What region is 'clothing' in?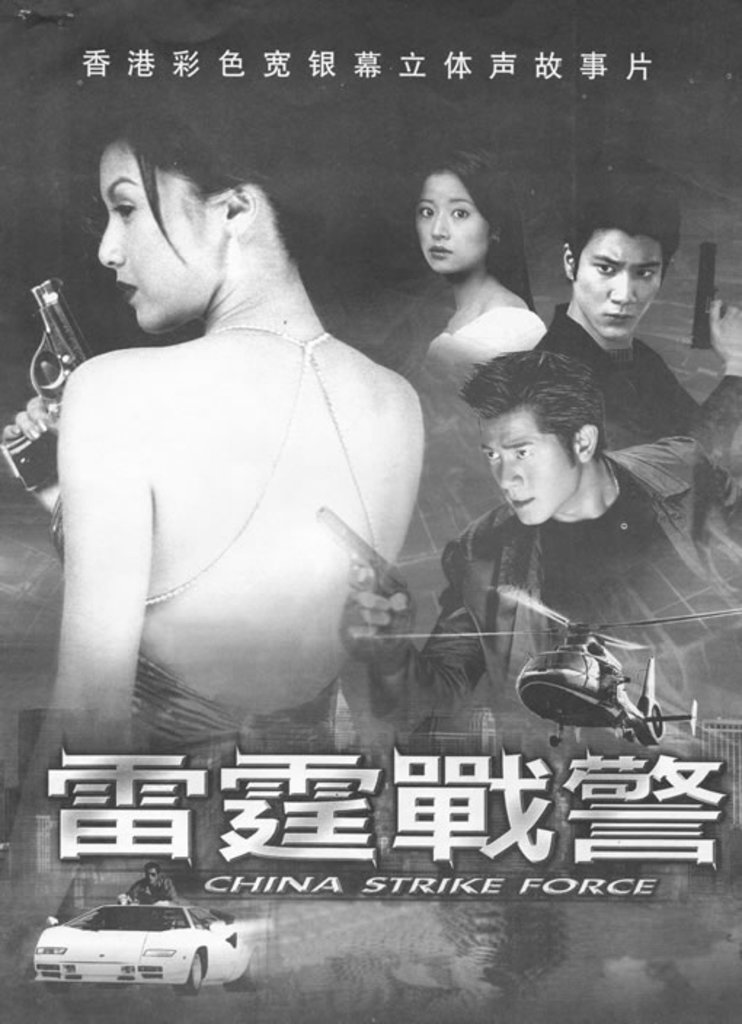
box=[349, 465, 741, 851].
